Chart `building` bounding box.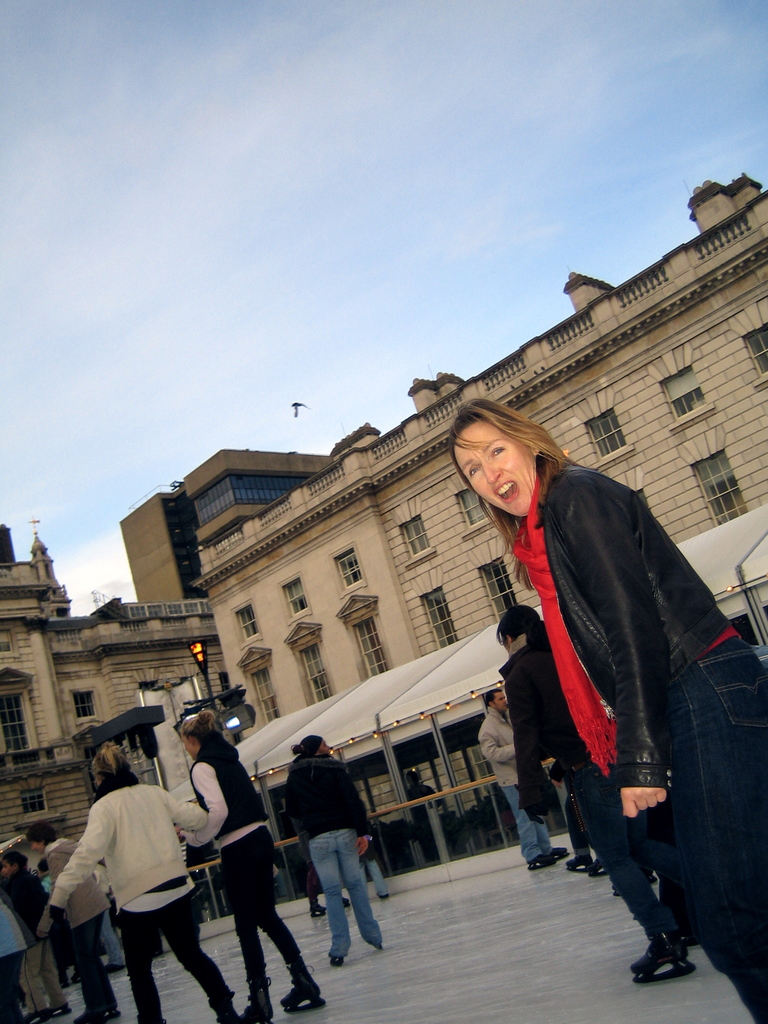
Charted: pyautogui.locateOnScreen(0, 161, 767, 927).
